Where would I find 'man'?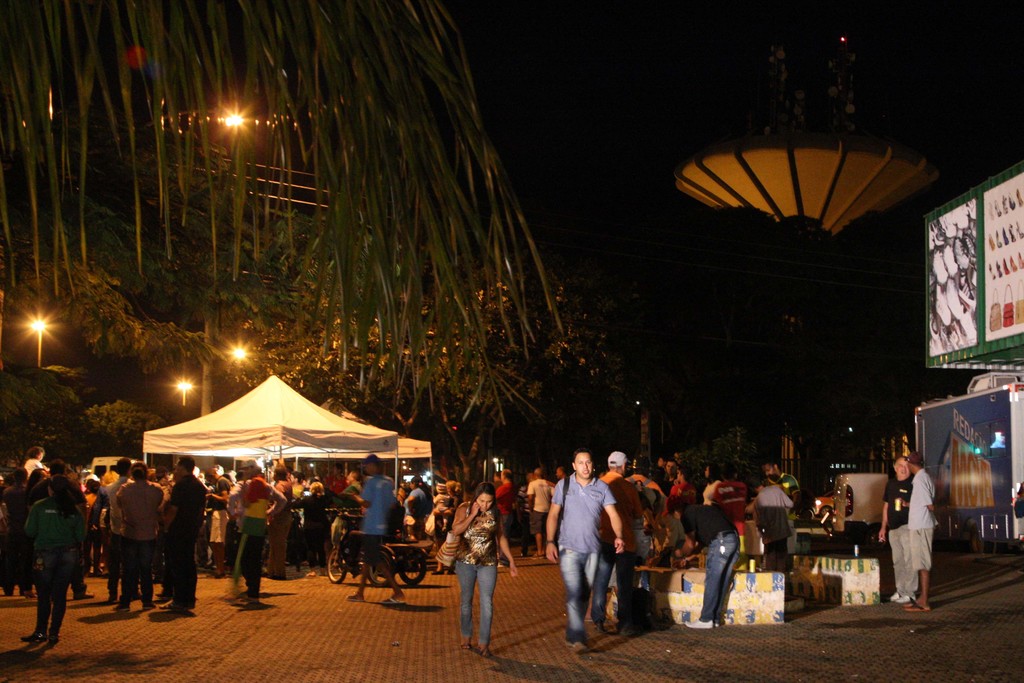
At bbox(236, 459, 284, 591).
